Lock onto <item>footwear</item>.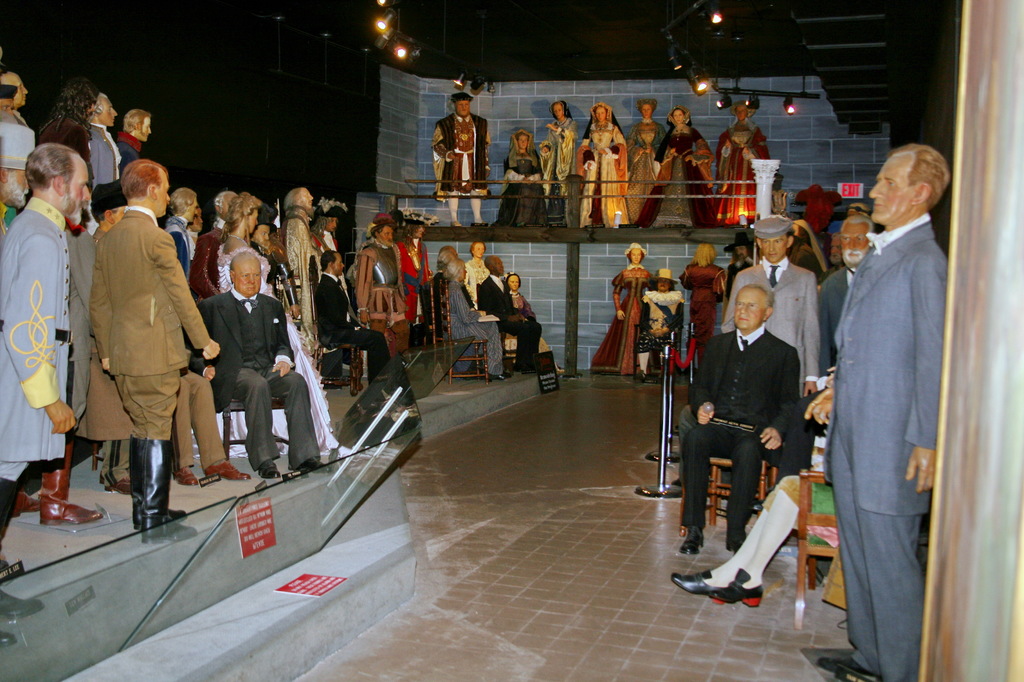
Locked: crop(36, 433, 101, 526).
